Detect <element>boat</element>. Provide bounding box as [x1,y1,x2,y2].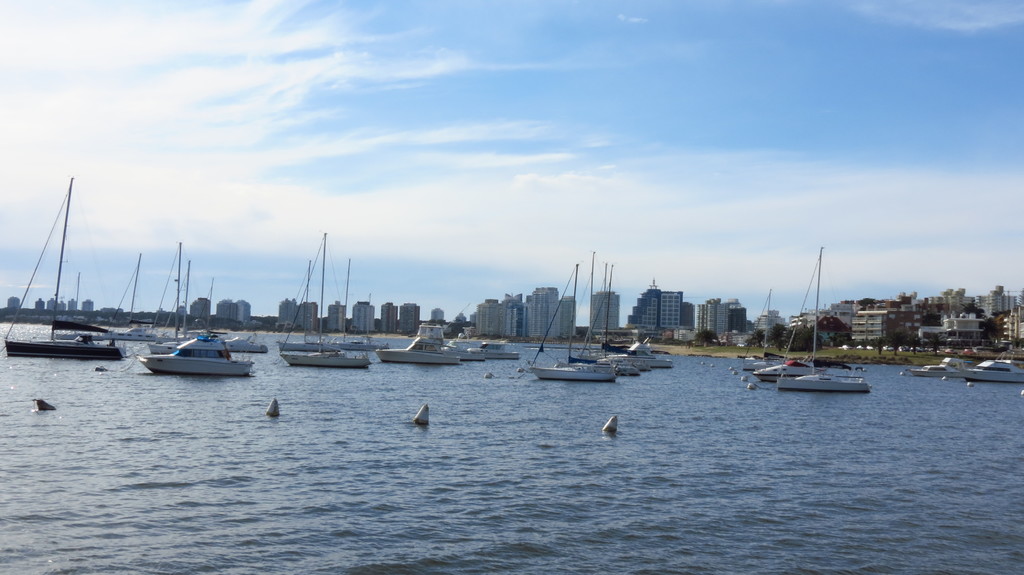
[909,355,971,377].
